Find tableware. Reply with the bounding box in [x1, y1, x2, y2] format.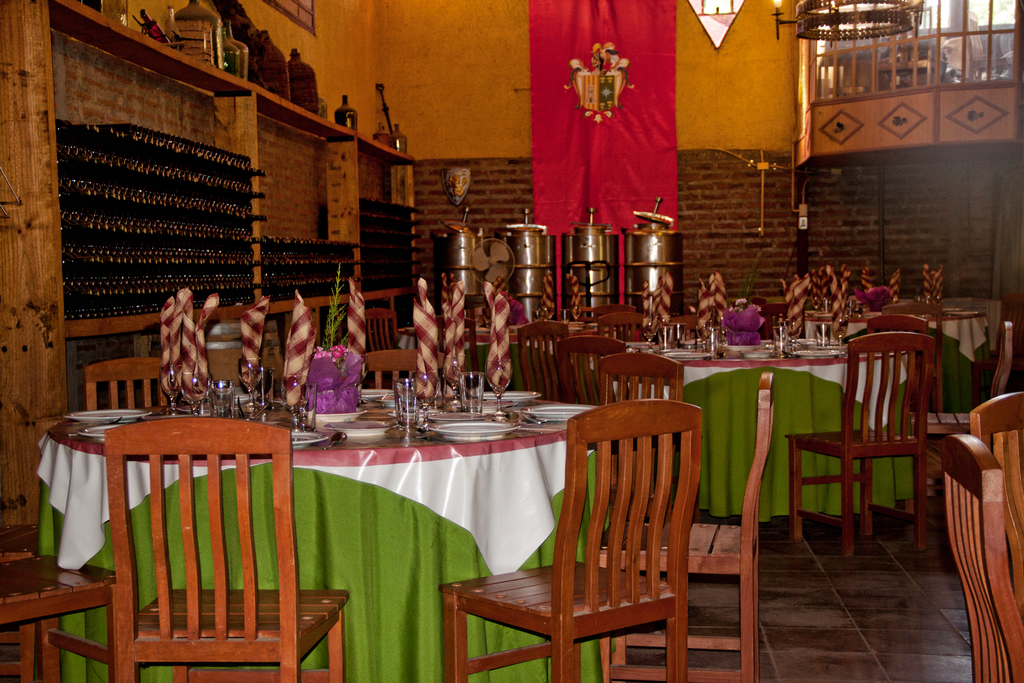
[438, 364, 445, 404].
